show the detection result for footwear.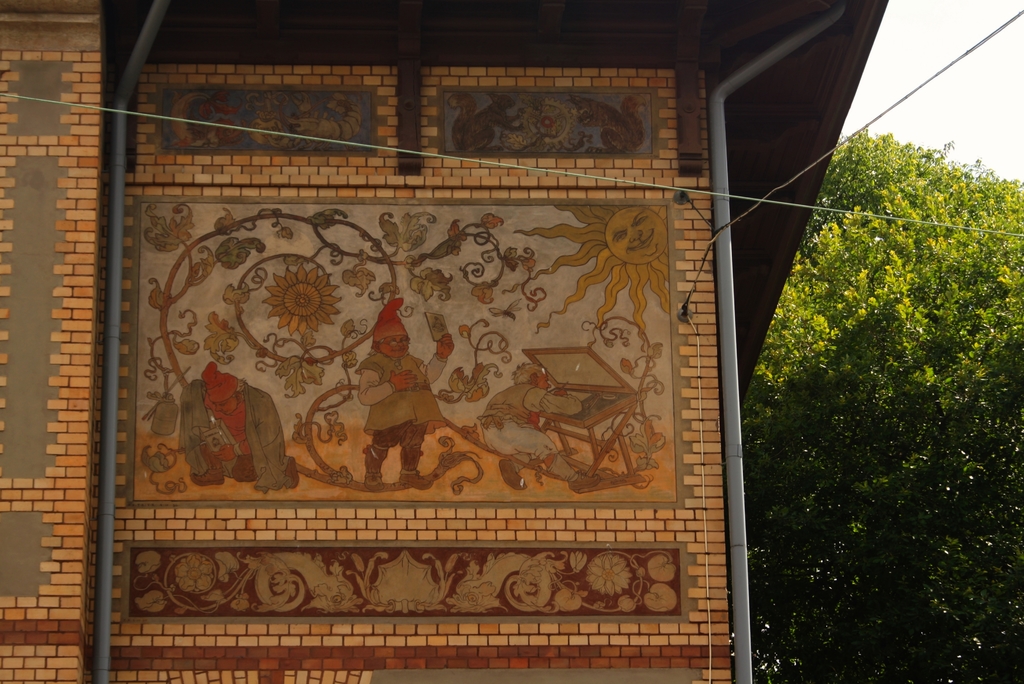
box=[568, 472, 608, 496].
